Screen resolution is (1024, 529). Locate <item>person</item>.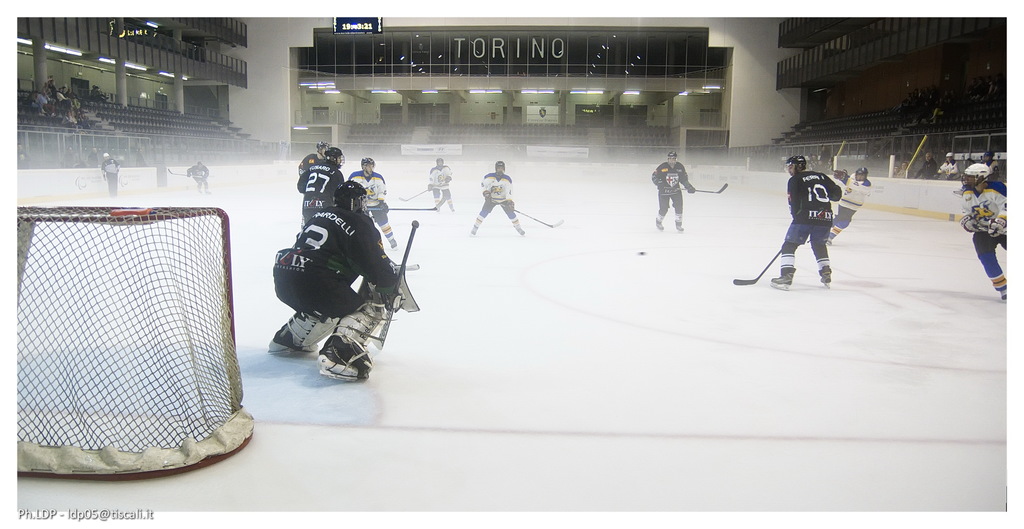
<region>980, 151, 999, 184</region>.
